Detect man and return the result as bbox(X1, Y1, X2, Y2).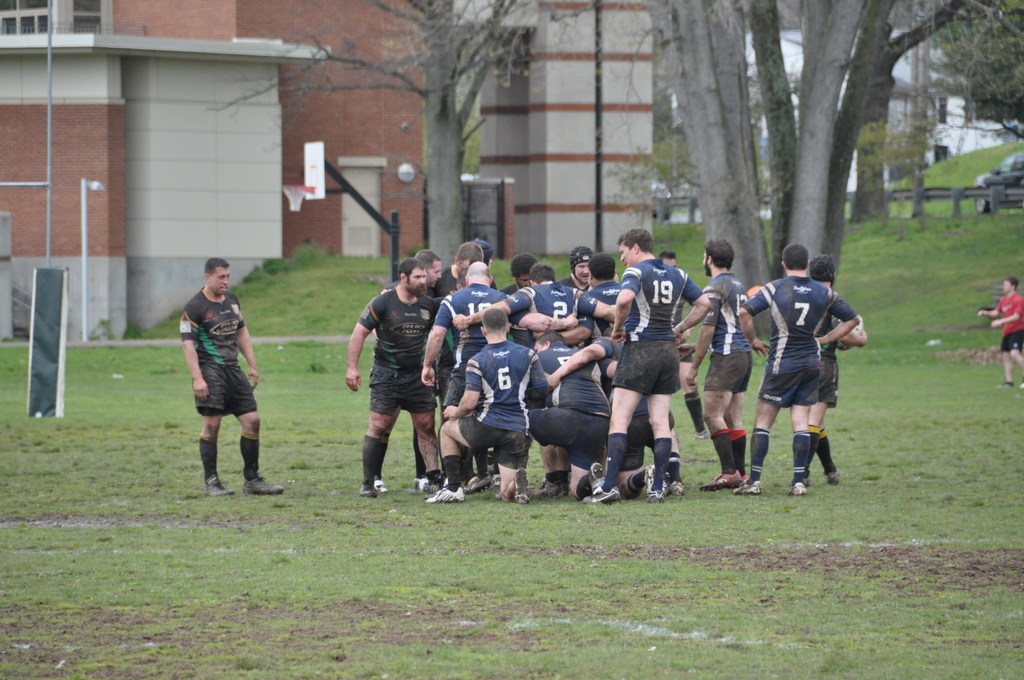
bbox(177, 259, 291, 501).
